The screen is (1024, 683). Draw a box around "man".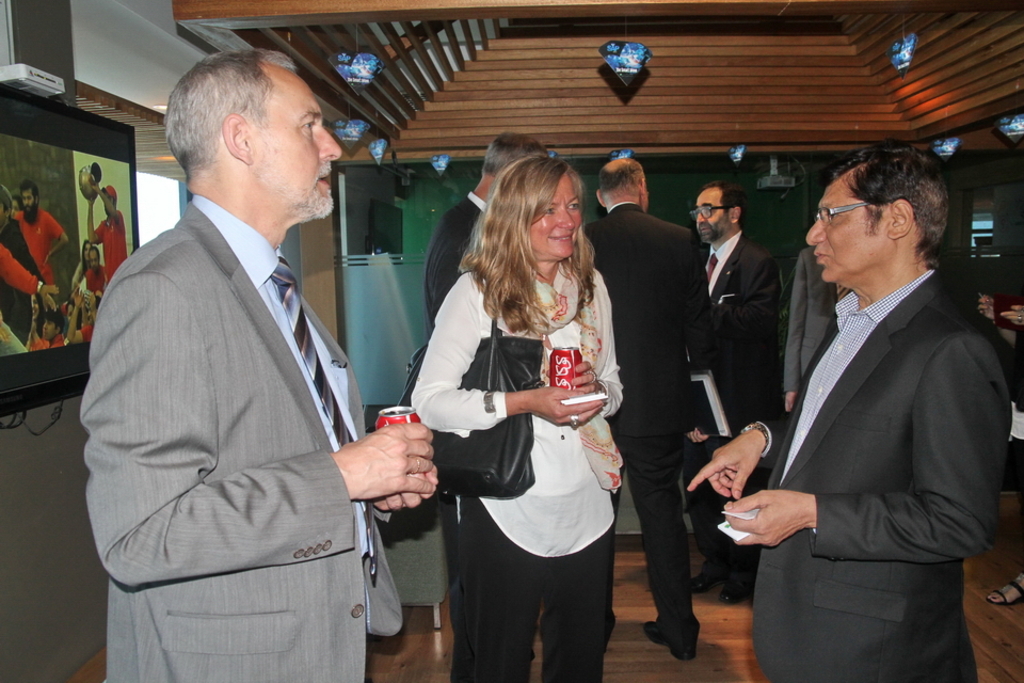
x1=422, y1=126, x2=553, y2=682.
